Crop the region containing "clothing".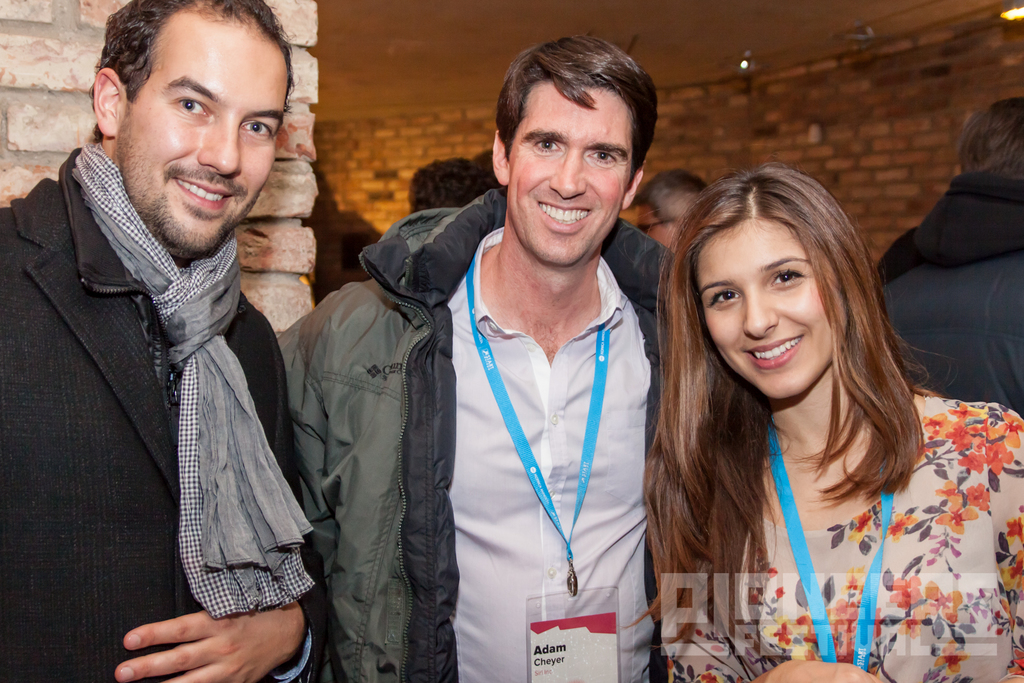
Crop region: bbox=(13, 160, 324, 664).
